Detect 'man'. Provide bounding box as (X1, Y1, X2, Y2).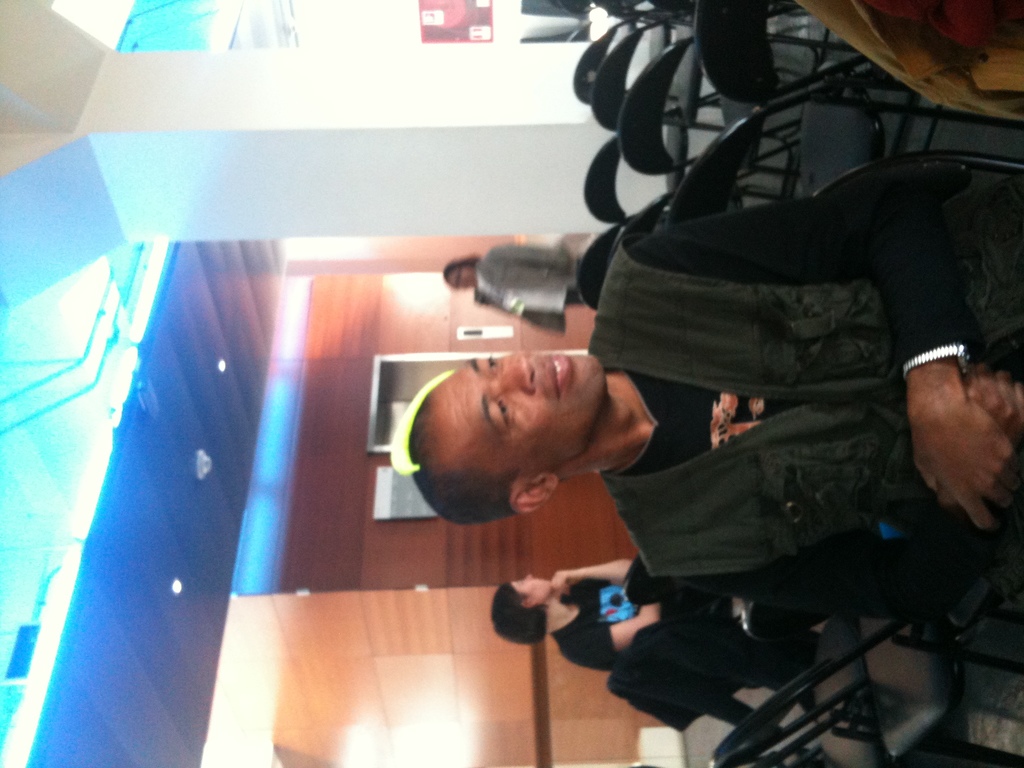
(519, 104, 1012, 680).
